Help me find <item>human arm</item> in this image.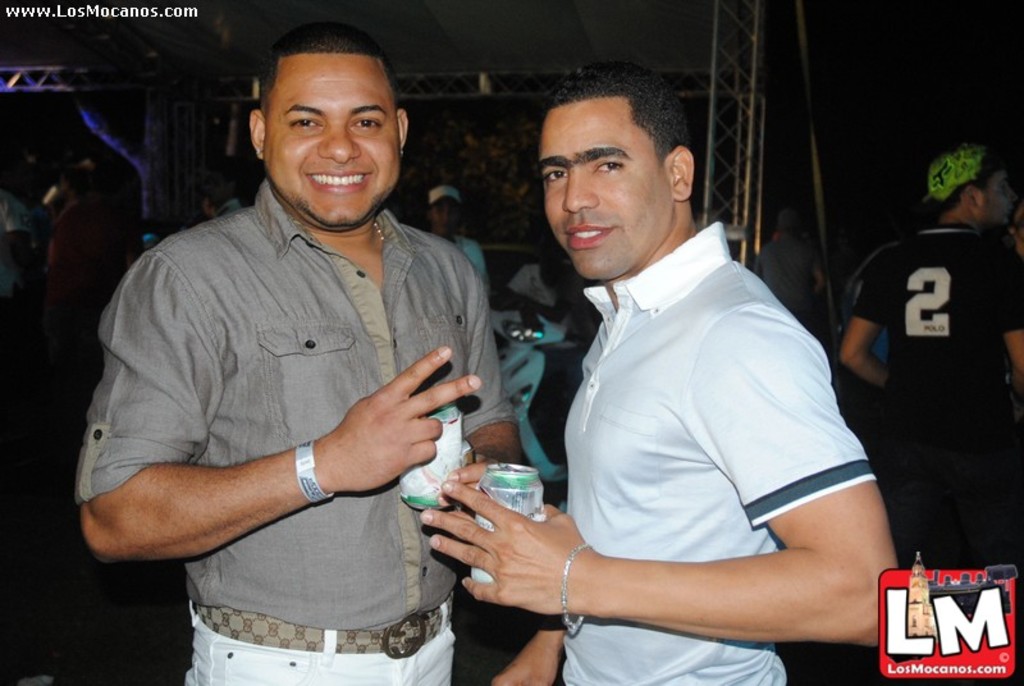
Found it: [1004,230,1023,380].
